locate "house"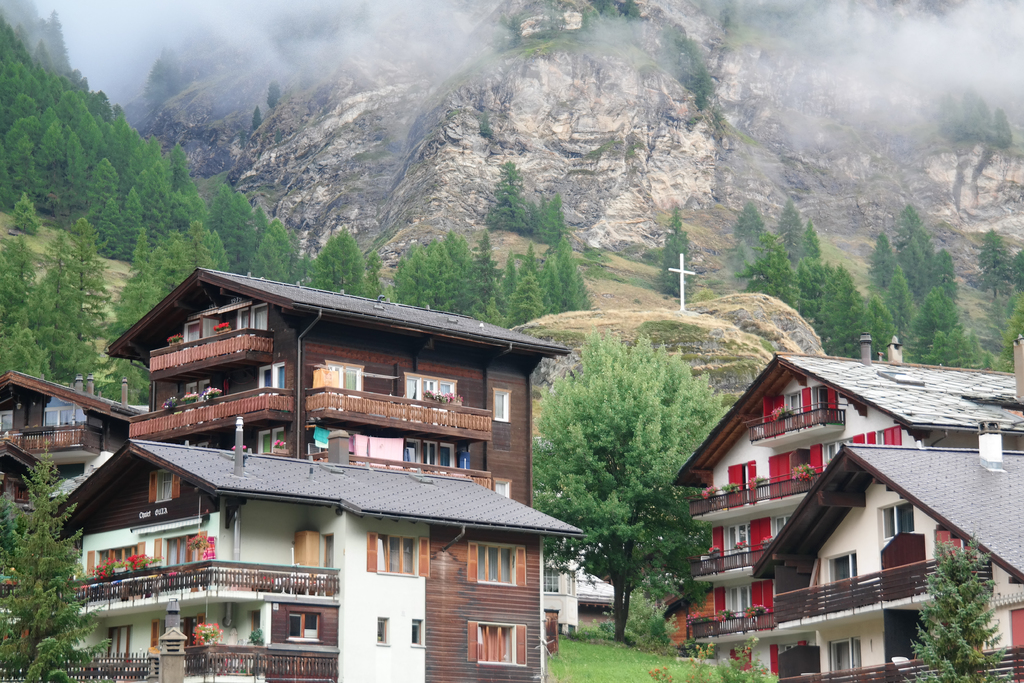
{"x1": 546, "y1": 555, "x2": 607, "y2": 630}
